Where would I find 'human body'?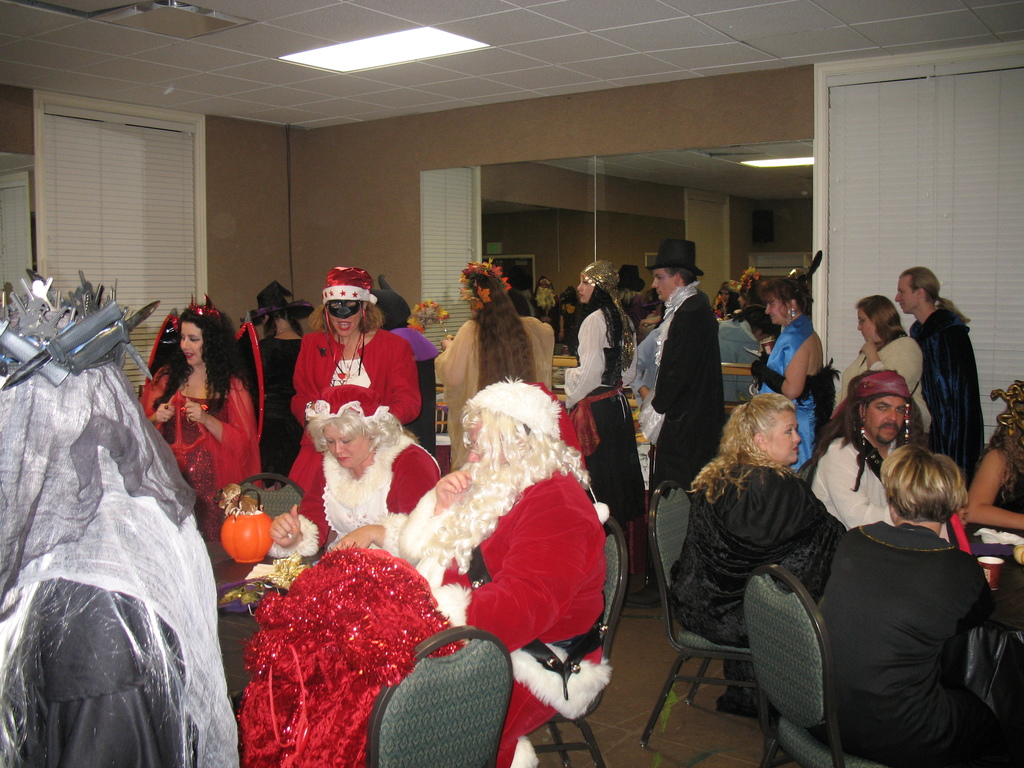
At box(0, 424, 236, 767).
